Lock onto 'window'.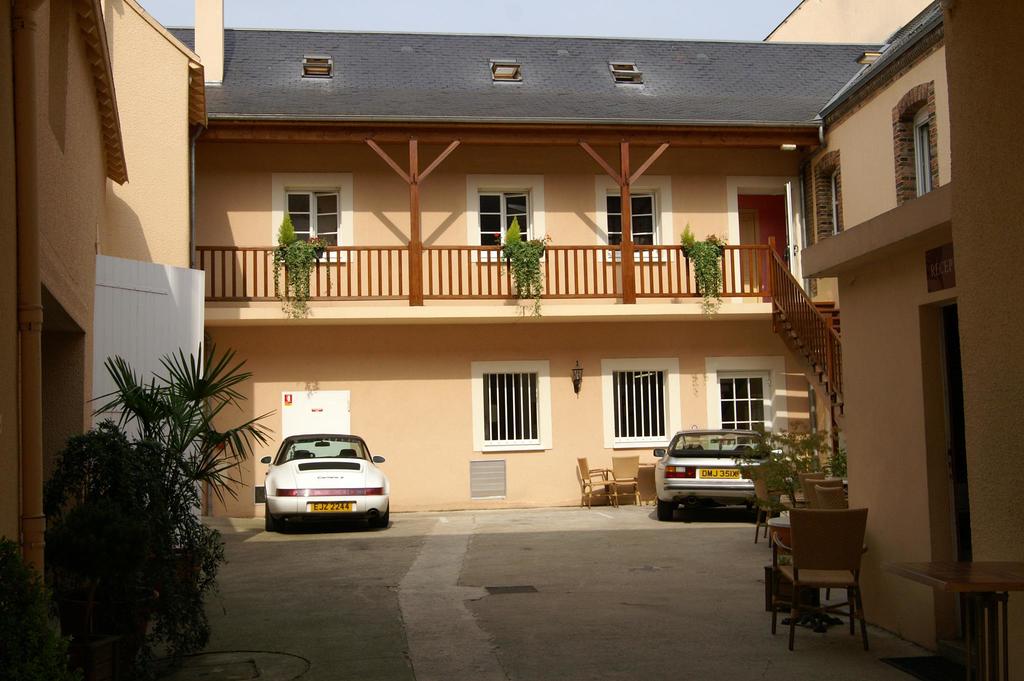
Locked: (left=481, top=371, right=540, bottom=442).
